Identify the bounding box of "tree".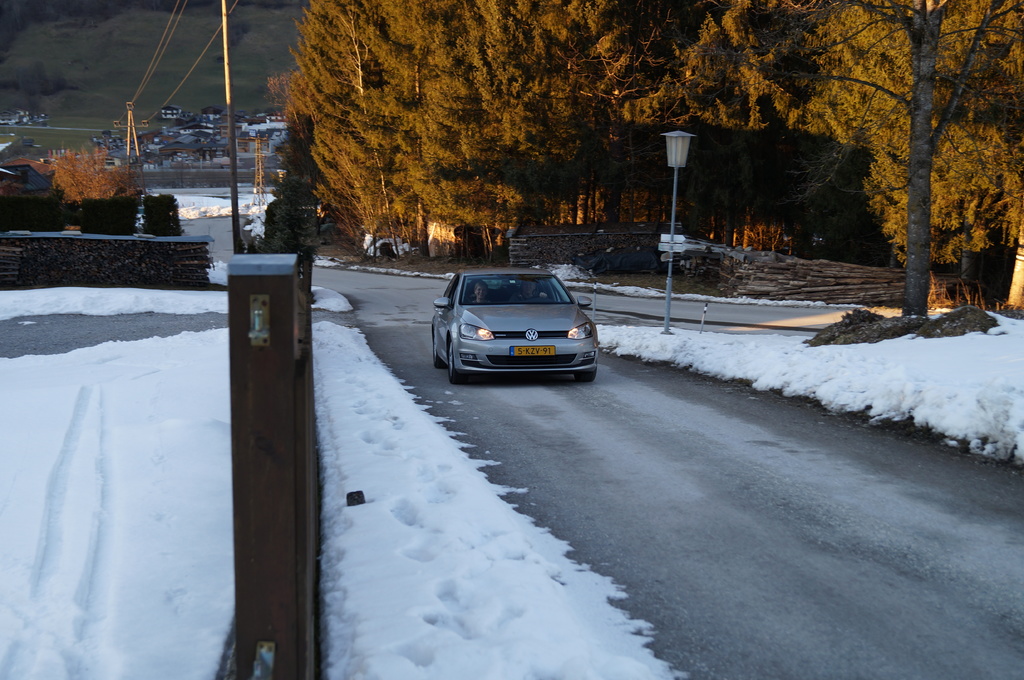
locate(695, 0, 1023, 314).
